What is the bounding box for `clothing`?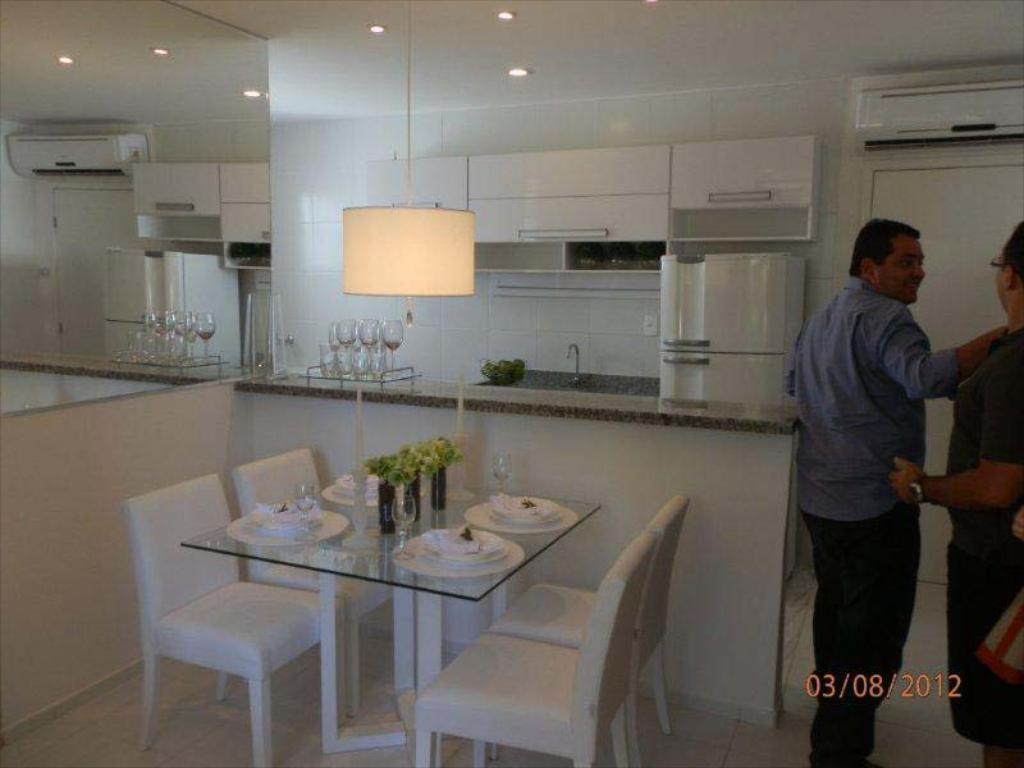
x1=778 y1=269 x2=960 y2=767.
